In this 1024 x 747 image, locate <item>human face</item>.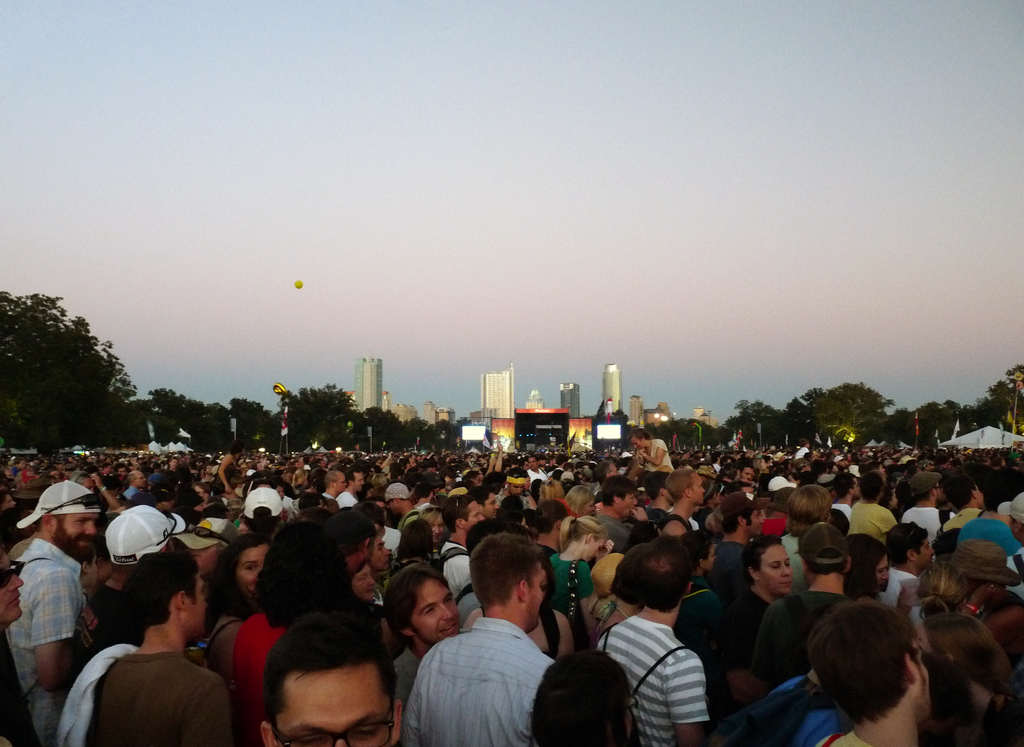
Bounding box: [left=335, top=476, right=348, bottom=492].
